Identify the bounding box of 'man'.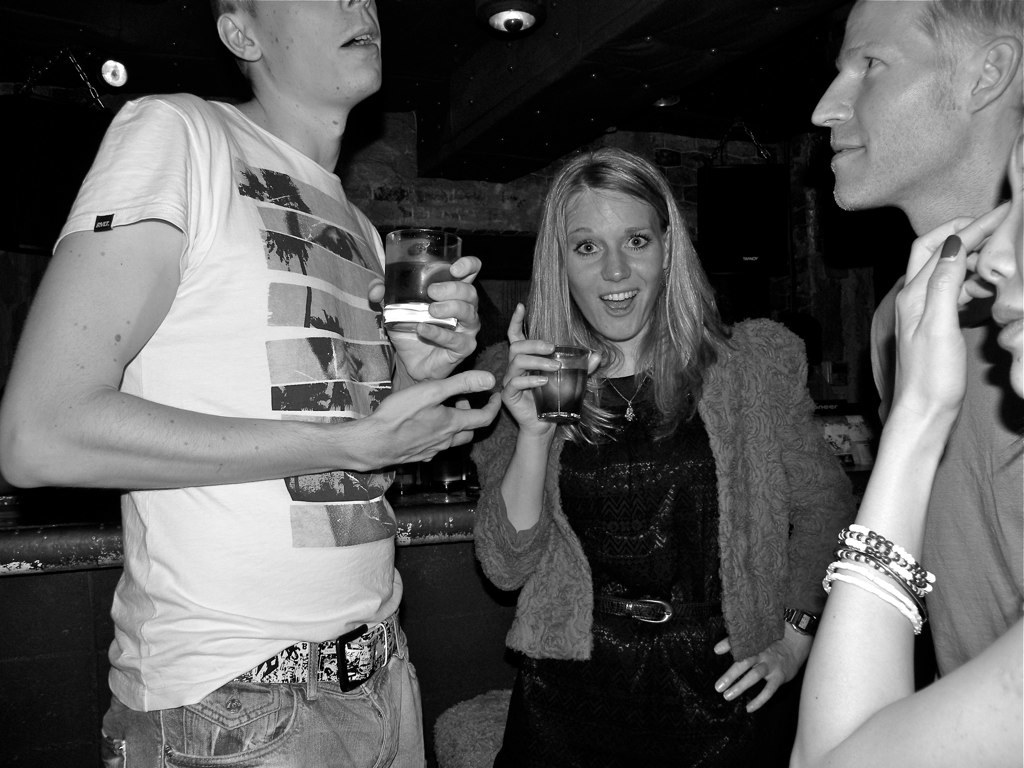
{"left": 36, "top": 0, "right": 494, "bottom": 761}.
